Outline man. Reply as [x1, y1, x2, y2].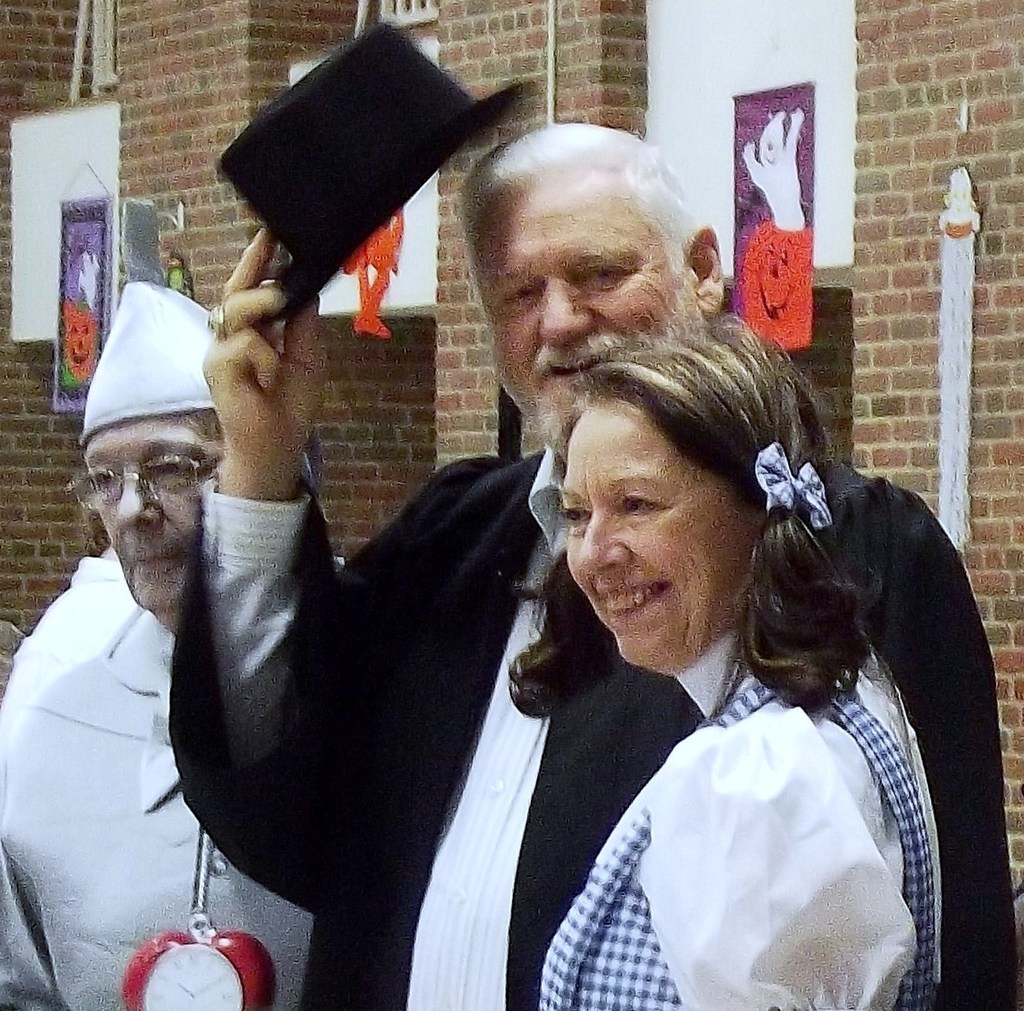
[151, 108, 1023, 1010].
